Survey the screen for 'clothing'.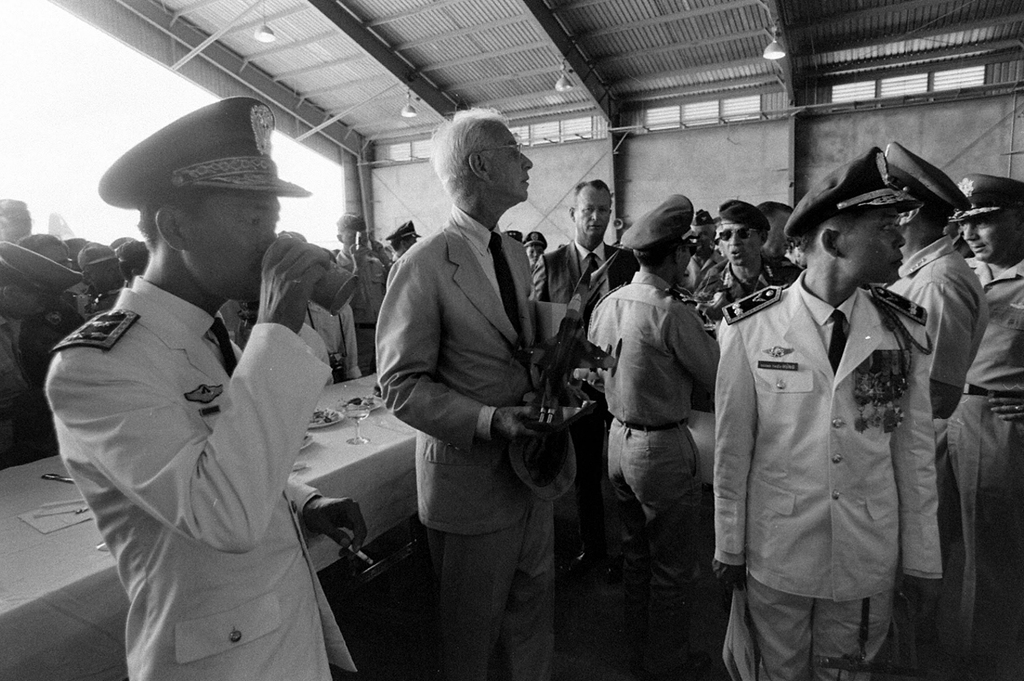
Survey found: 375 203 556 680.
